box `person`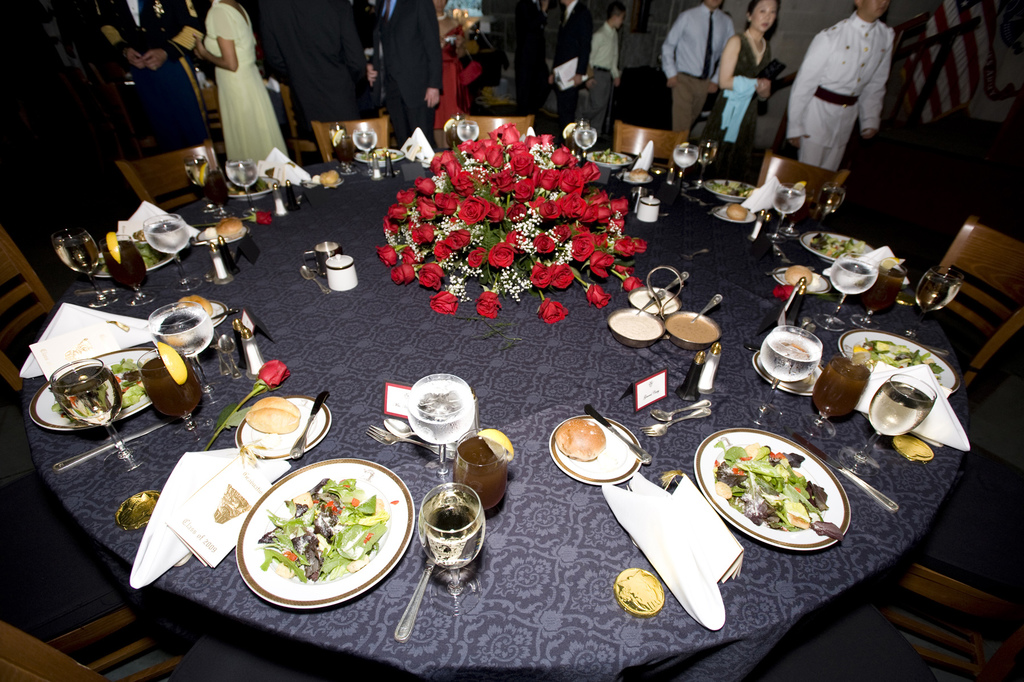
region(665, 0, 737, 166)
